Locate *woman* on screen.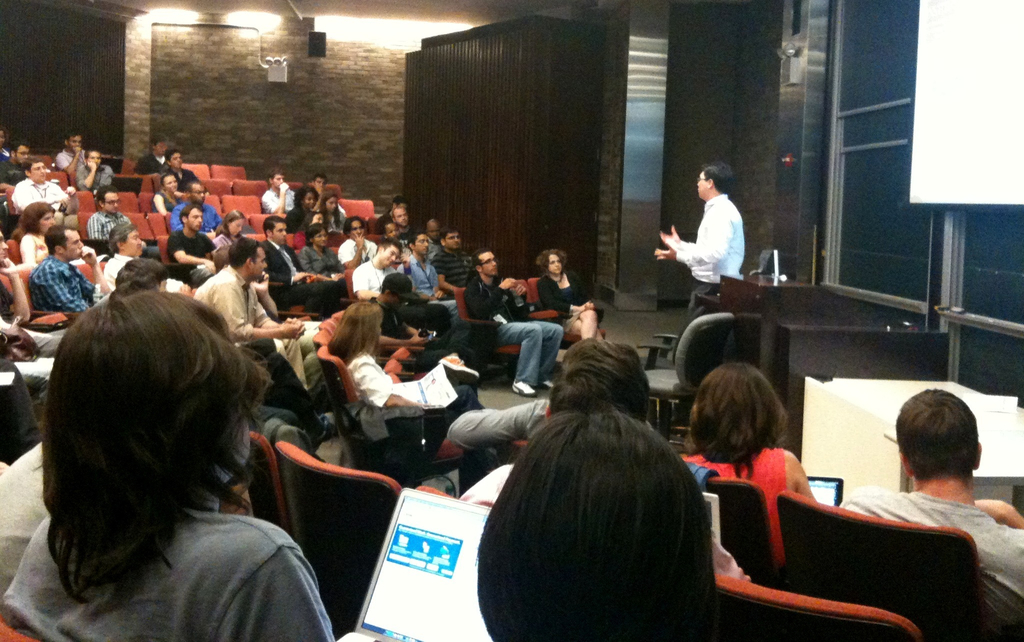
On screen at (17, 260, 330, 632).
